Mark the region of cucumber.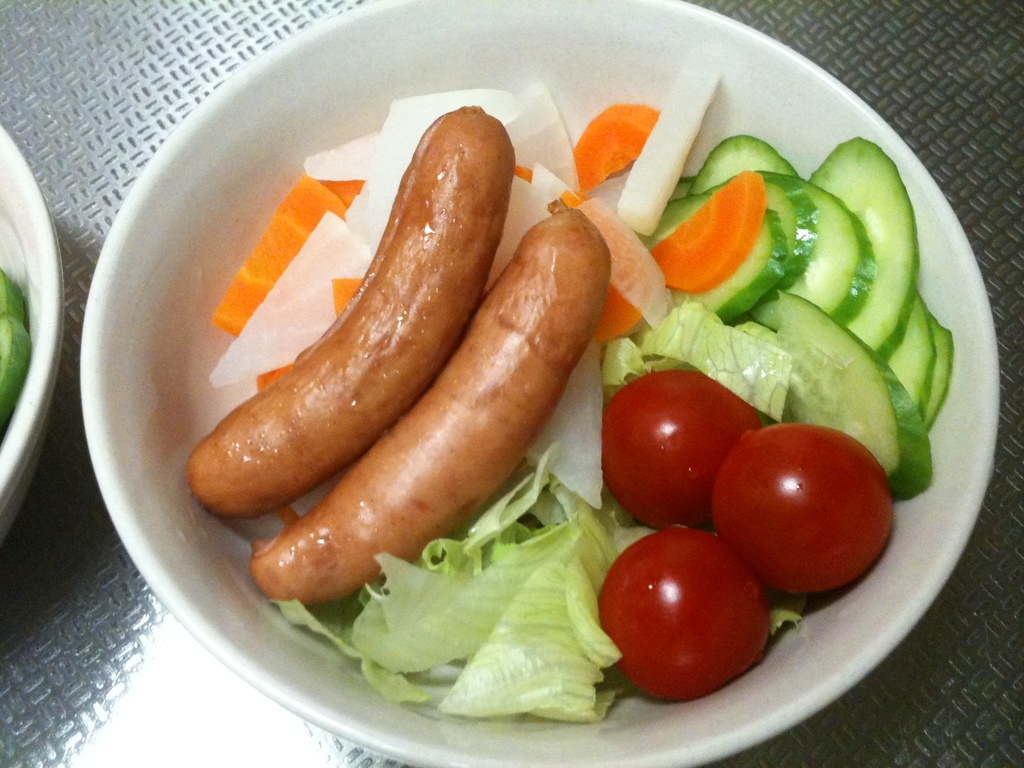
Region: bbox(0, 269, 24, 310).
